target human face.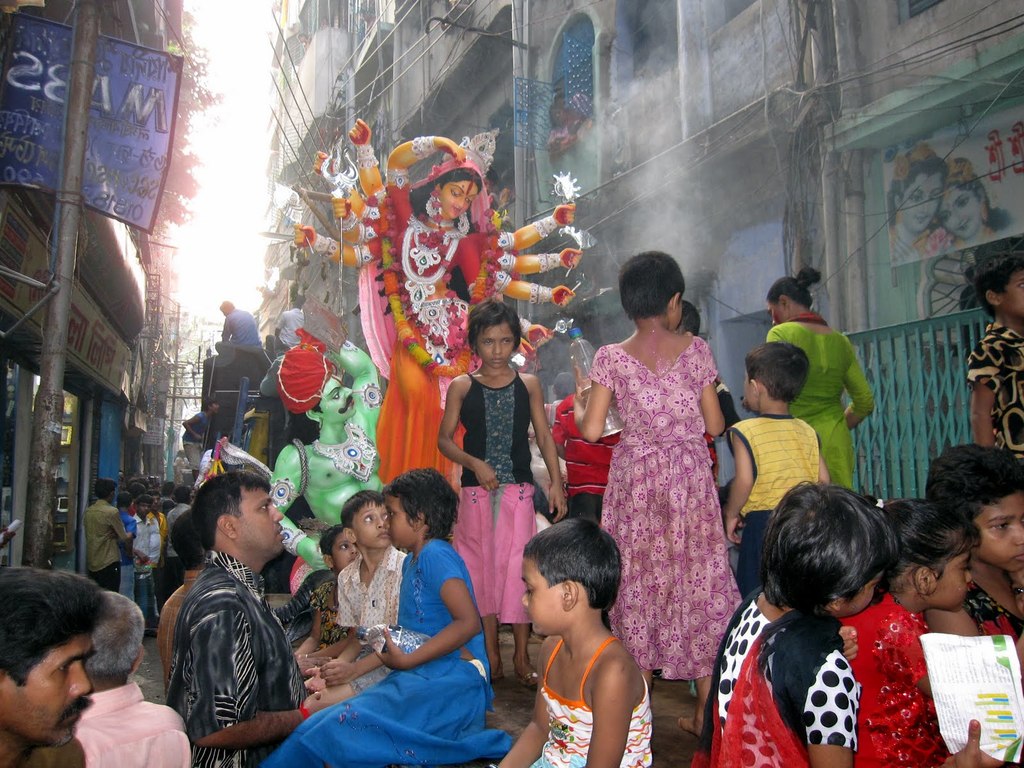
Target region: 237, 484, 287, 560.
